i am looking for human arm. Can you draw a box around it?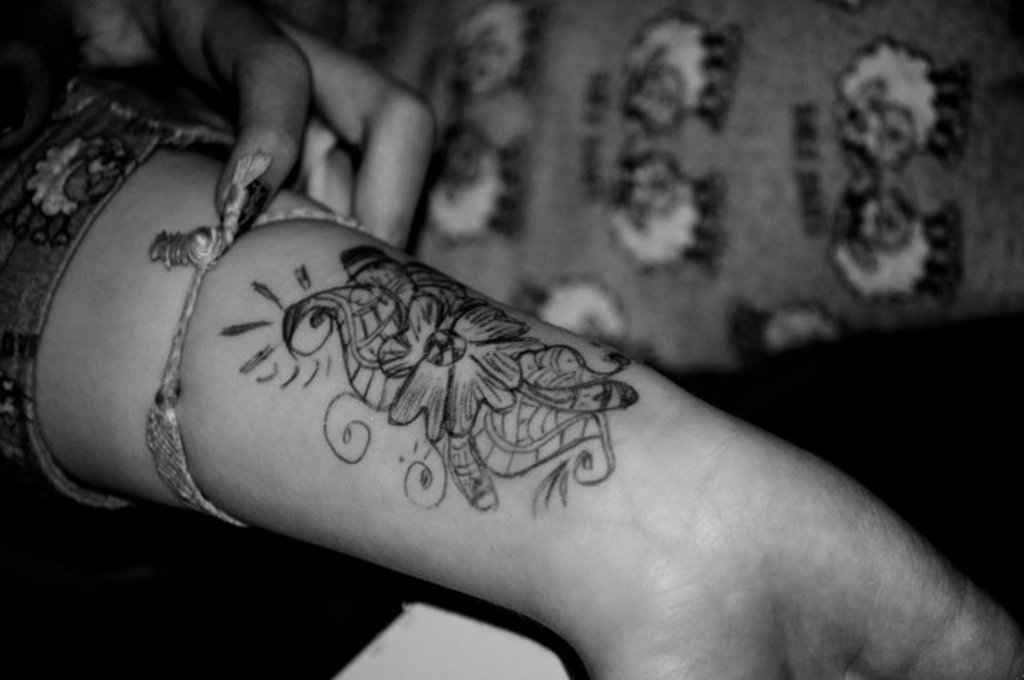
Sure, the bounding box is box=[27, 144, 1021, 679].
